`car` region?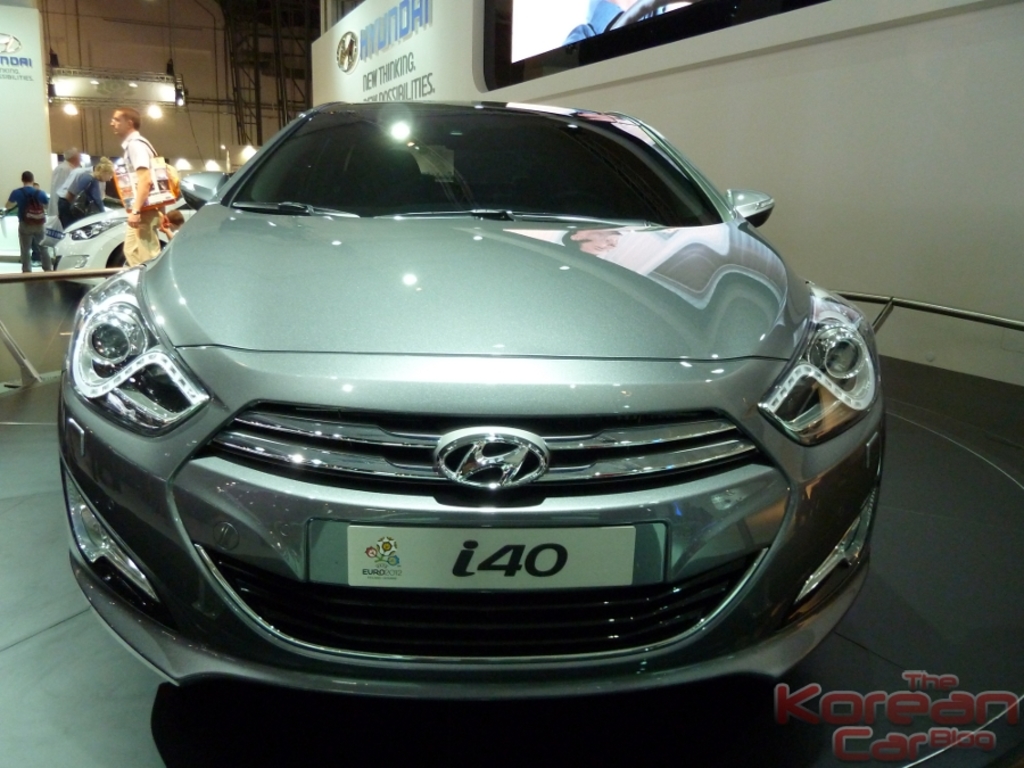
<bbox>561, 0, 696, 46</bbox>
